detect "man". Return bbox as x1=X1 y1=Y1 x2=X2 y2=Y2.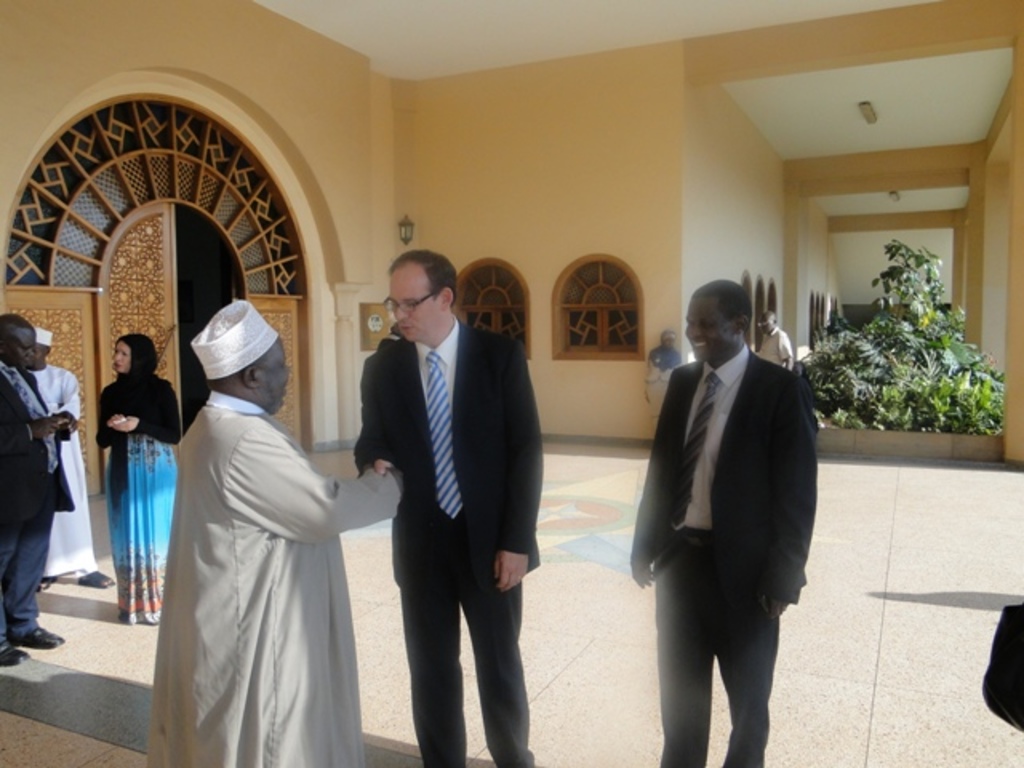
x1=144 y1=291 x2=400 y2=766.
